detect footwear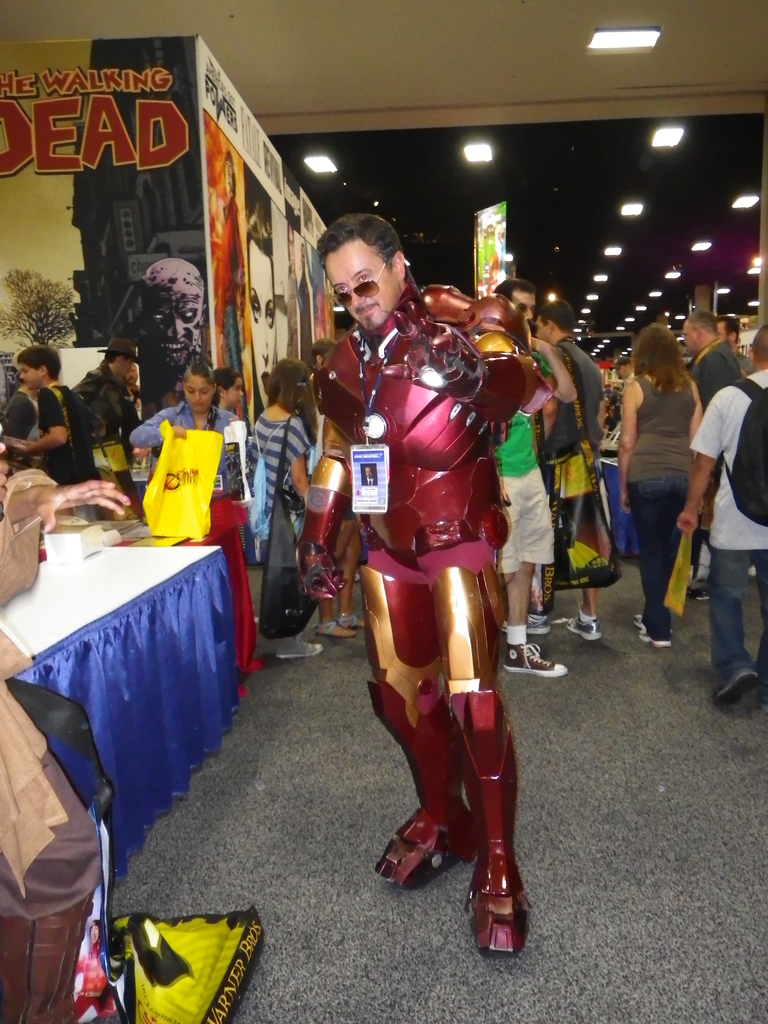
<region>632, 614, 644, 630</region>
